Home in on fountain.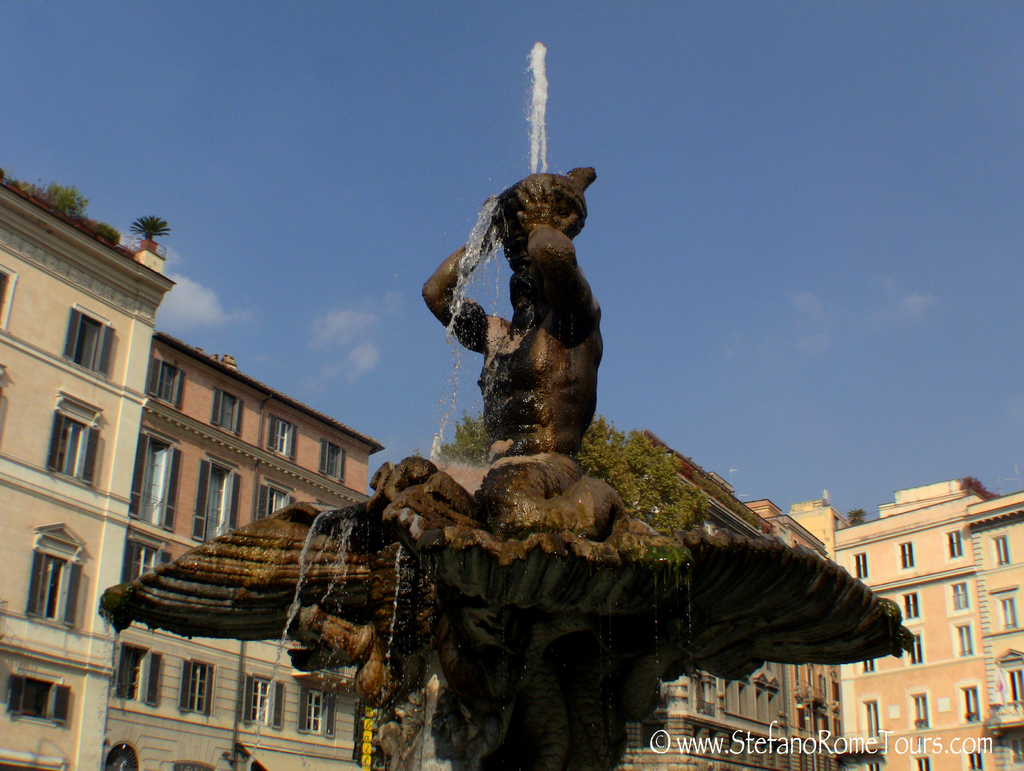
Homed in at left=140, top=73, right=980, bottom=770.
